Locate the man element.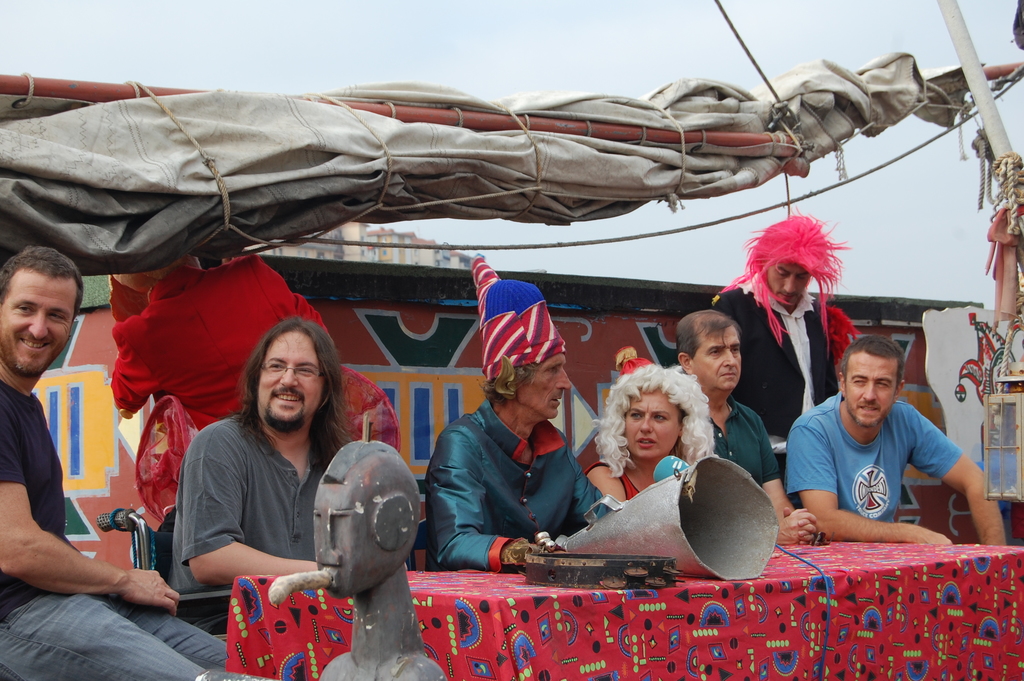
Element bbox: l=425, t=277, r=624, b=571.
